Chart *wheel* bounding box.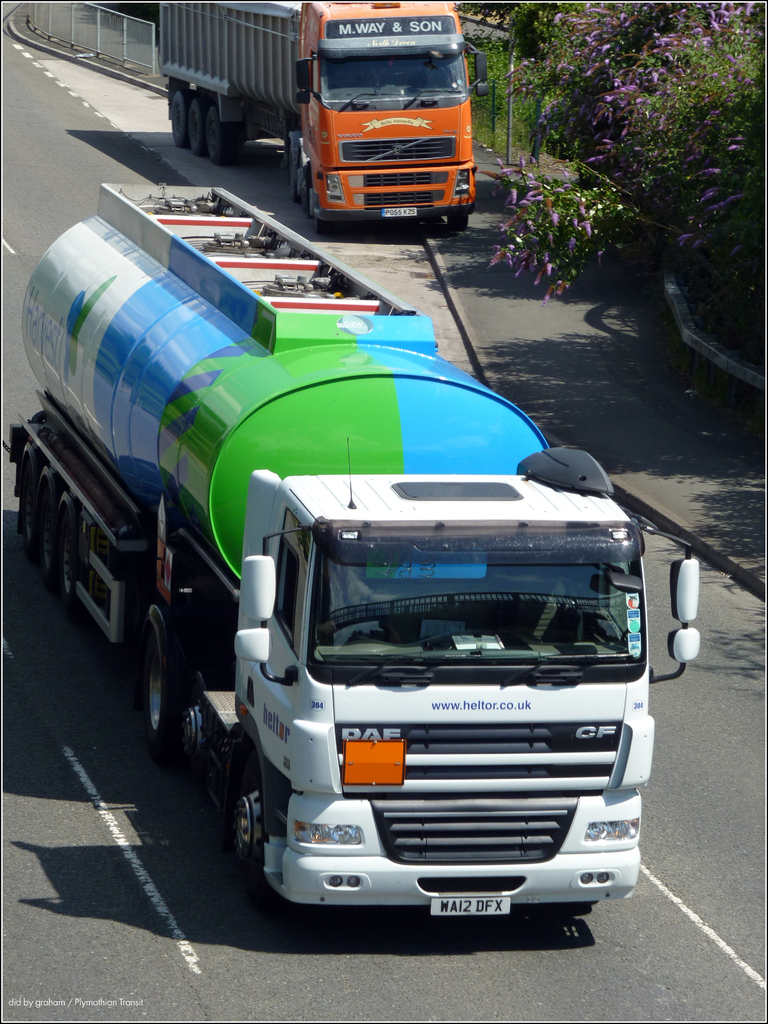
Charted: <region>198, 97, 229, 154</region>.
